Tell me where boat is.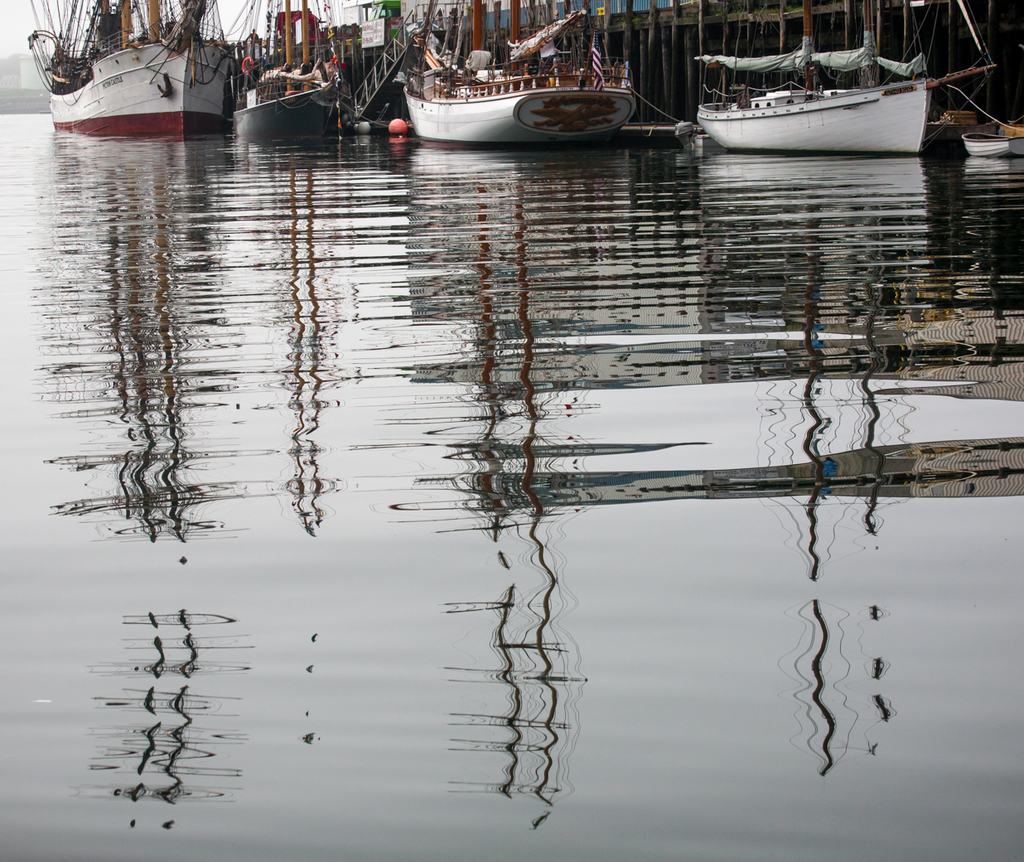
boat is at x1=397, y1=0, x2=636, y2=144.
